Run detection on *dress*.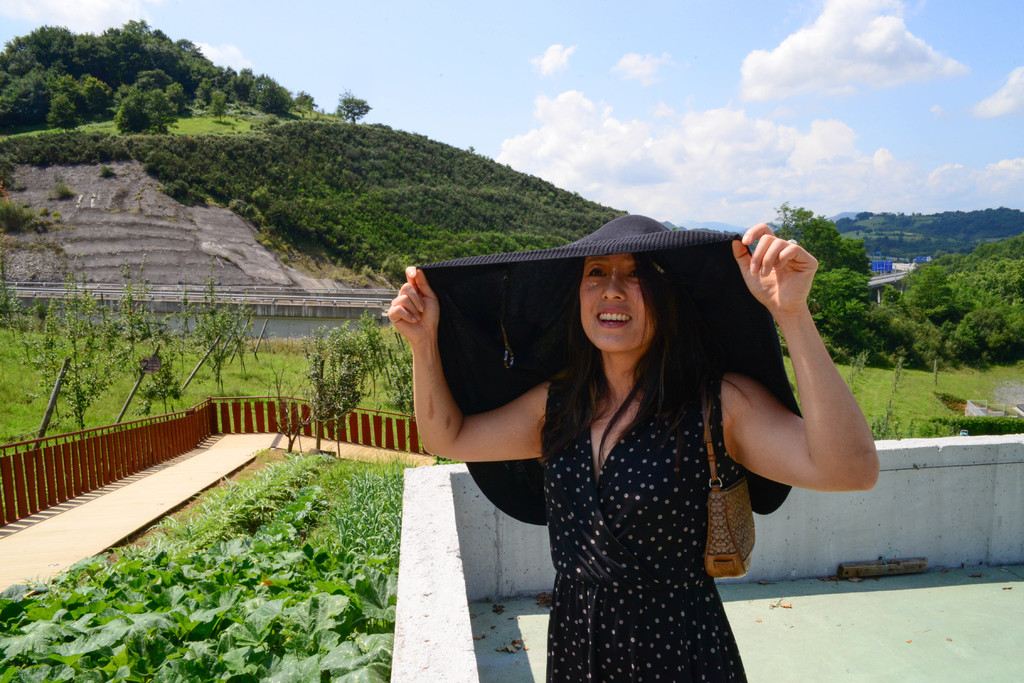
Result: 535 356 750 682.
